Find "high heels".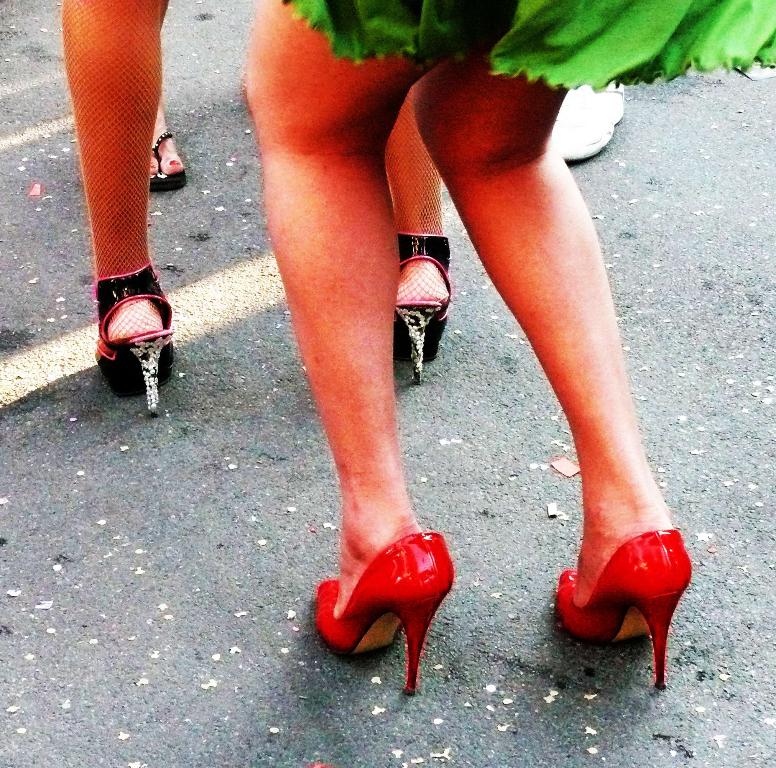
x1=308 y1=516 x2=478 y2=675.
